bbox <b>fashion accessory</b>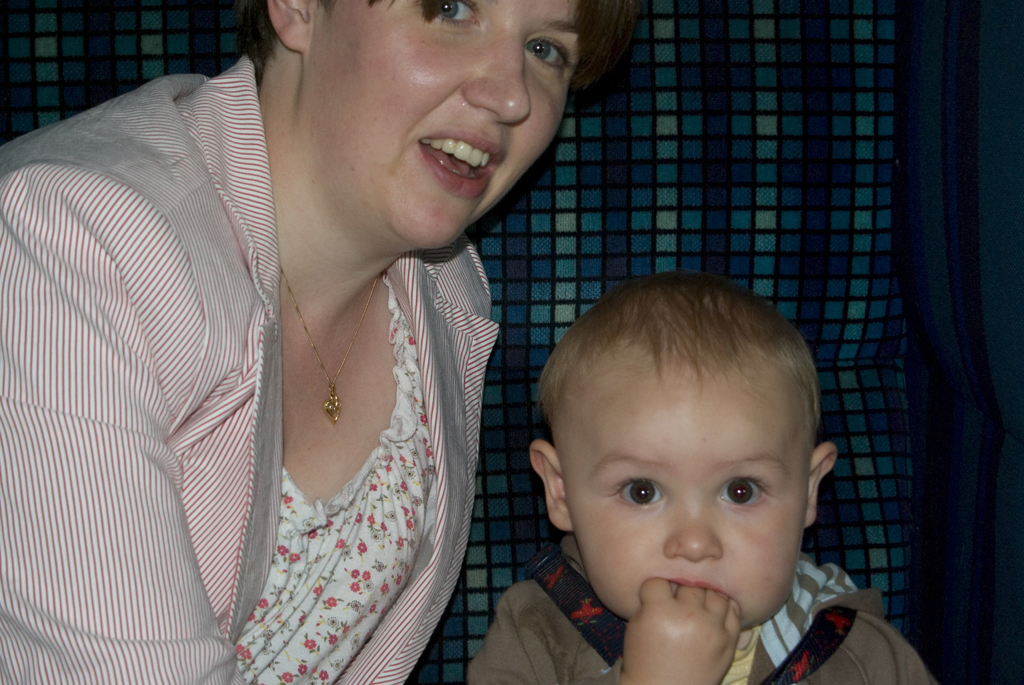
[x1=280, y1=269, x2=378, y2=427]
